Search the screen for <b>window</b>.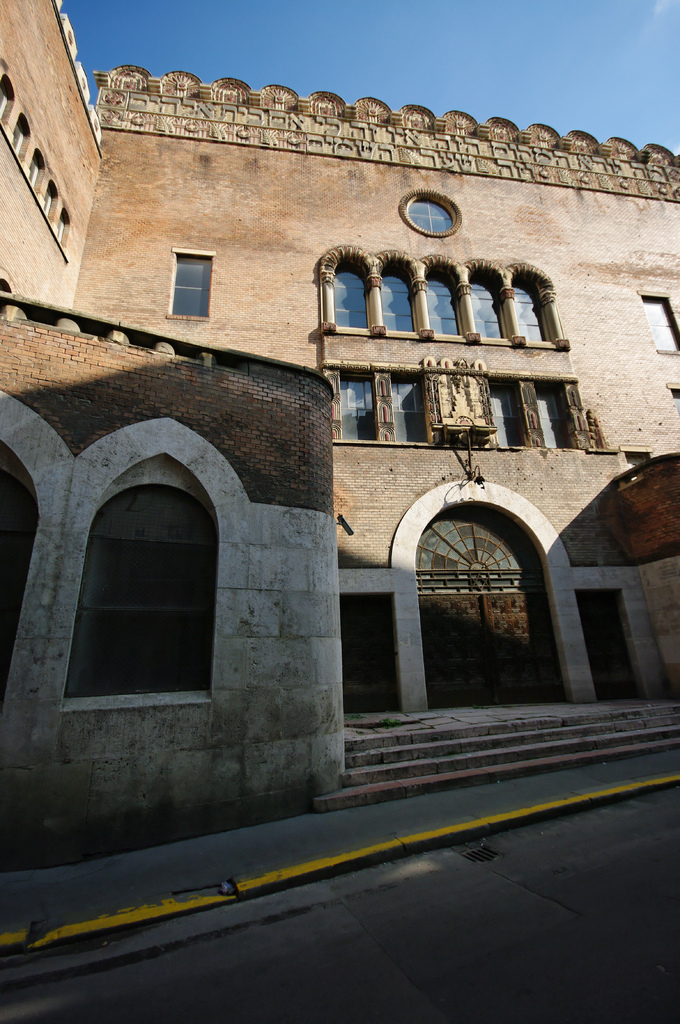
Found at bbox(170, 245, 214, 319).
